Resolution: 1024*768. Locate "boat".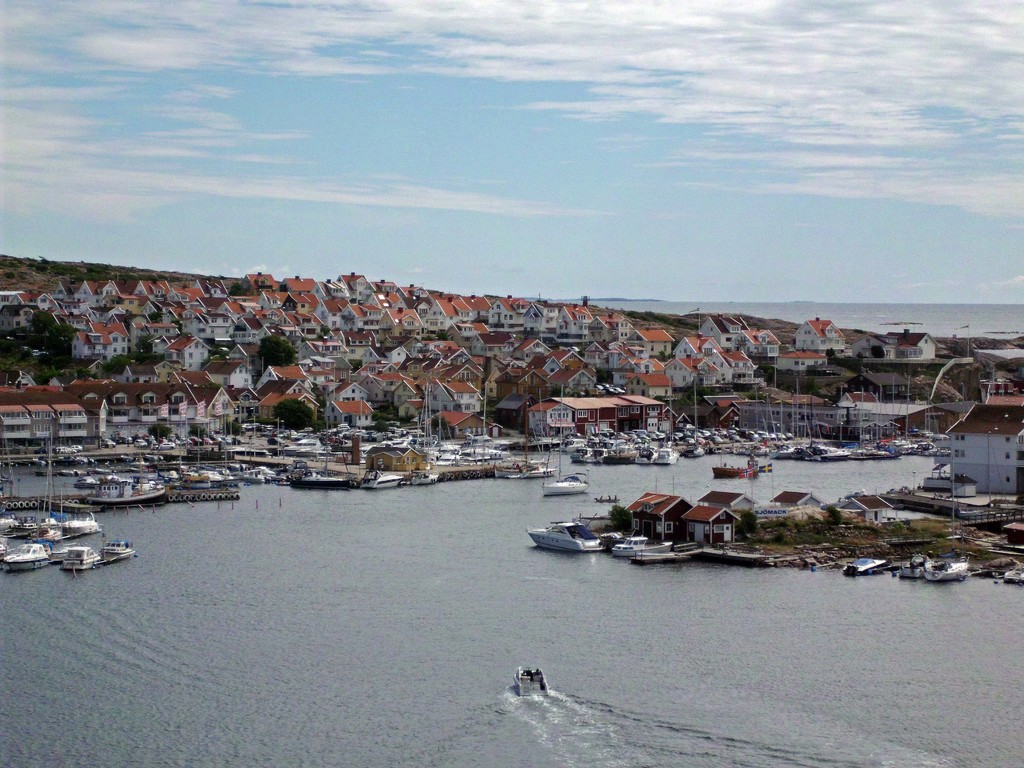
{"x1": 540, "y1": 472, "x2": 590, "y2": 499}.
